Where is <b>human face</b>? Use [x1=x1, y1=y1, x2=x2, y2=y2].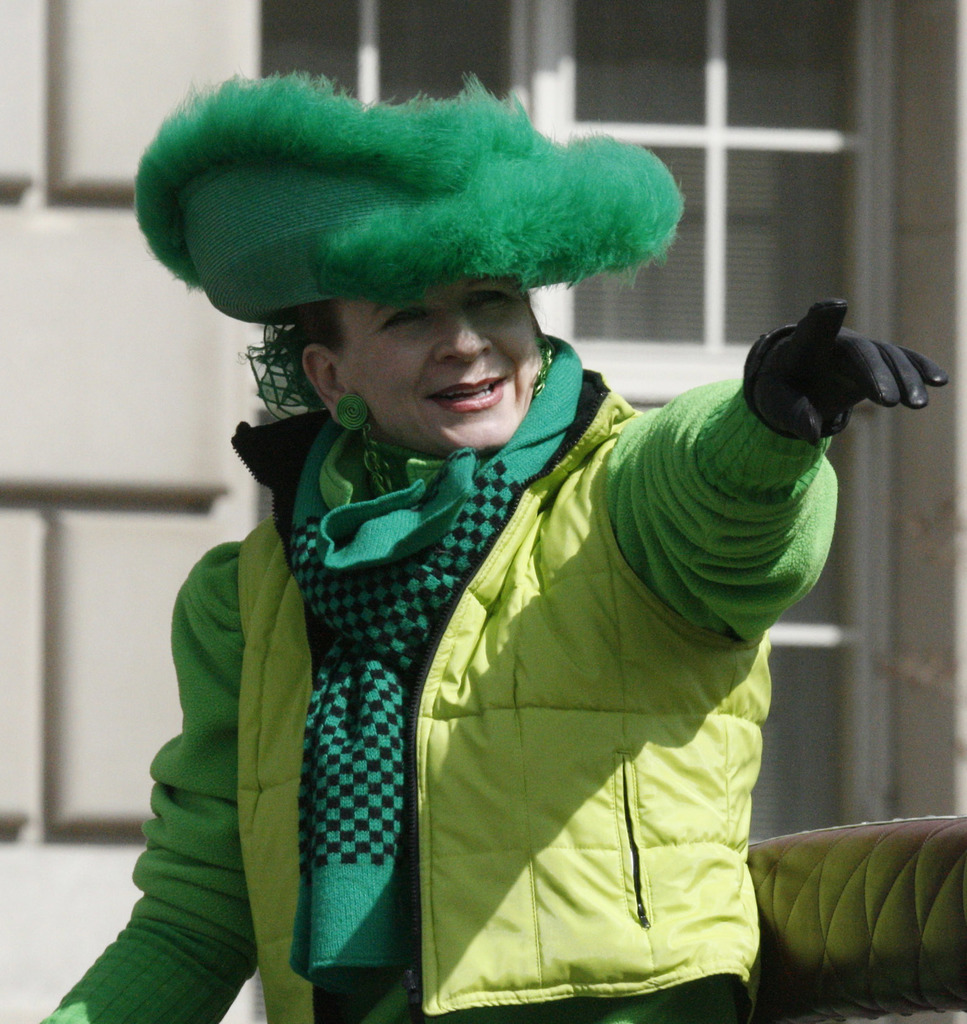
[x1=327, y1=273, x2=540, y2=449].
